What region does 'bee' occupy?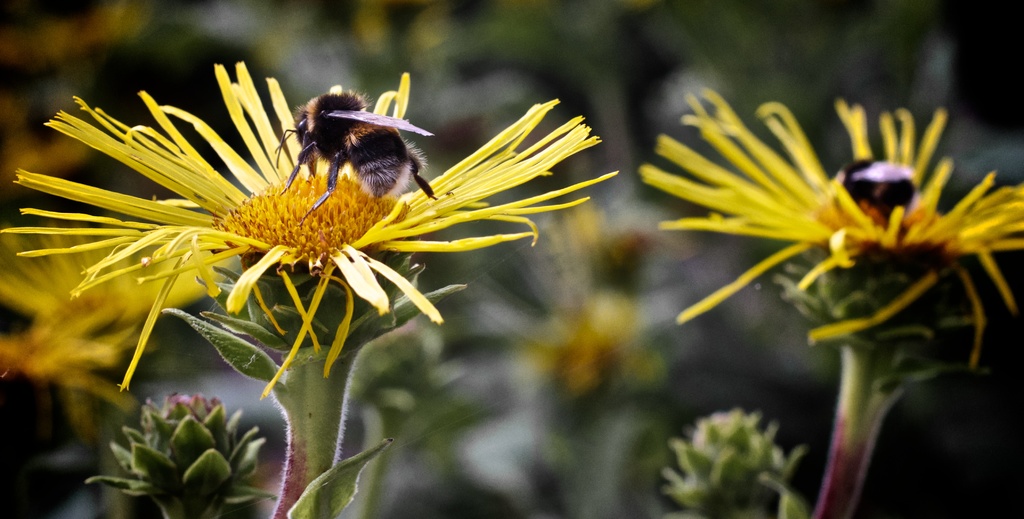
bbox=(809, 151, 931, 220).
